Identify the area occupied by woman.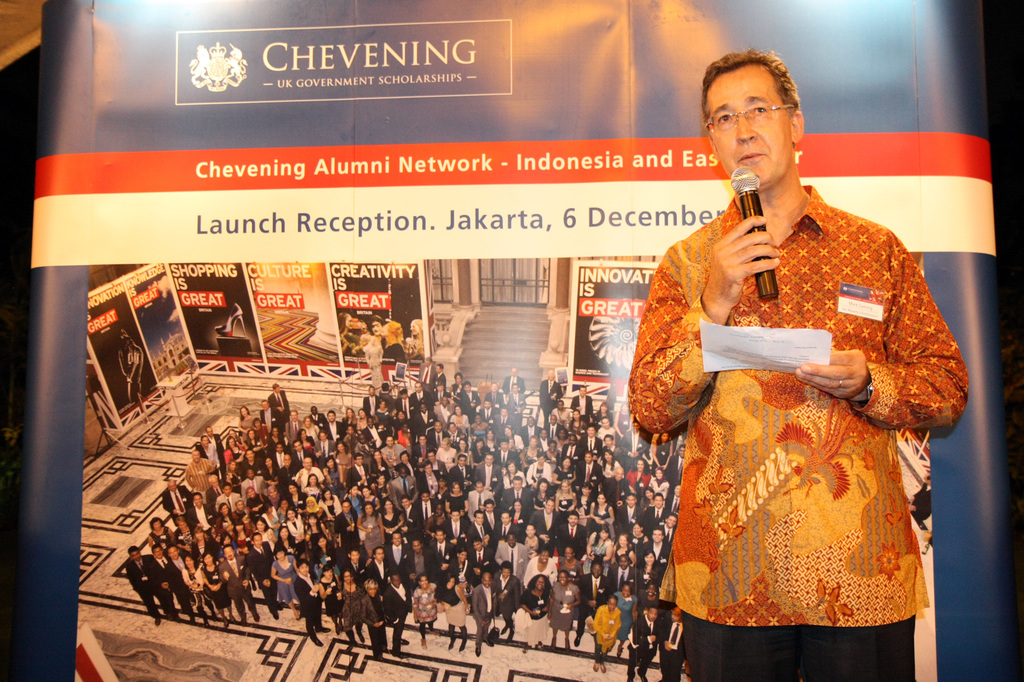
Area: [483, 429, 500, 464].
